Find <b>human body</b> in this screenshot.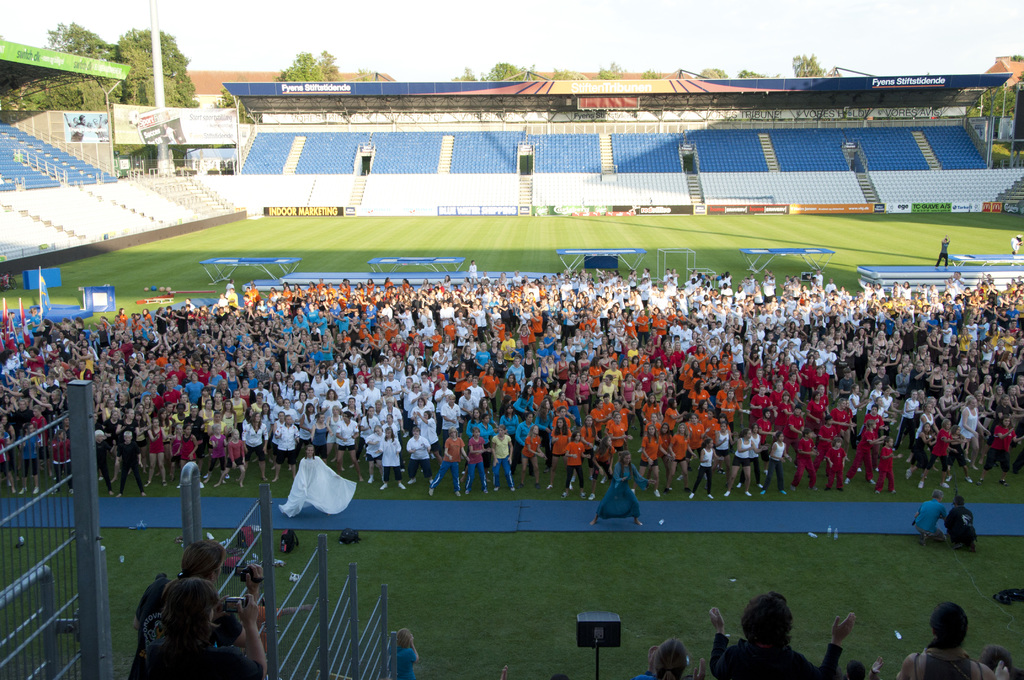
The bounding box for <b>human body</b> is rect(307, 307, 317, 317).
